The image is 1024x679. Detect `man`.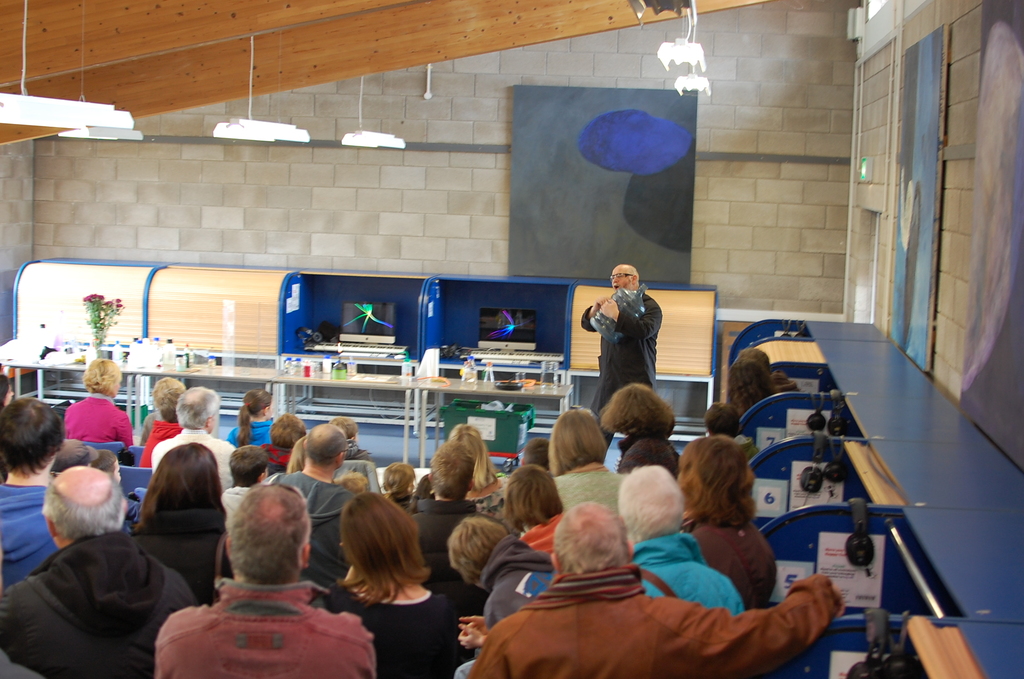
Detection: locate(272, 421, 358, 606).
